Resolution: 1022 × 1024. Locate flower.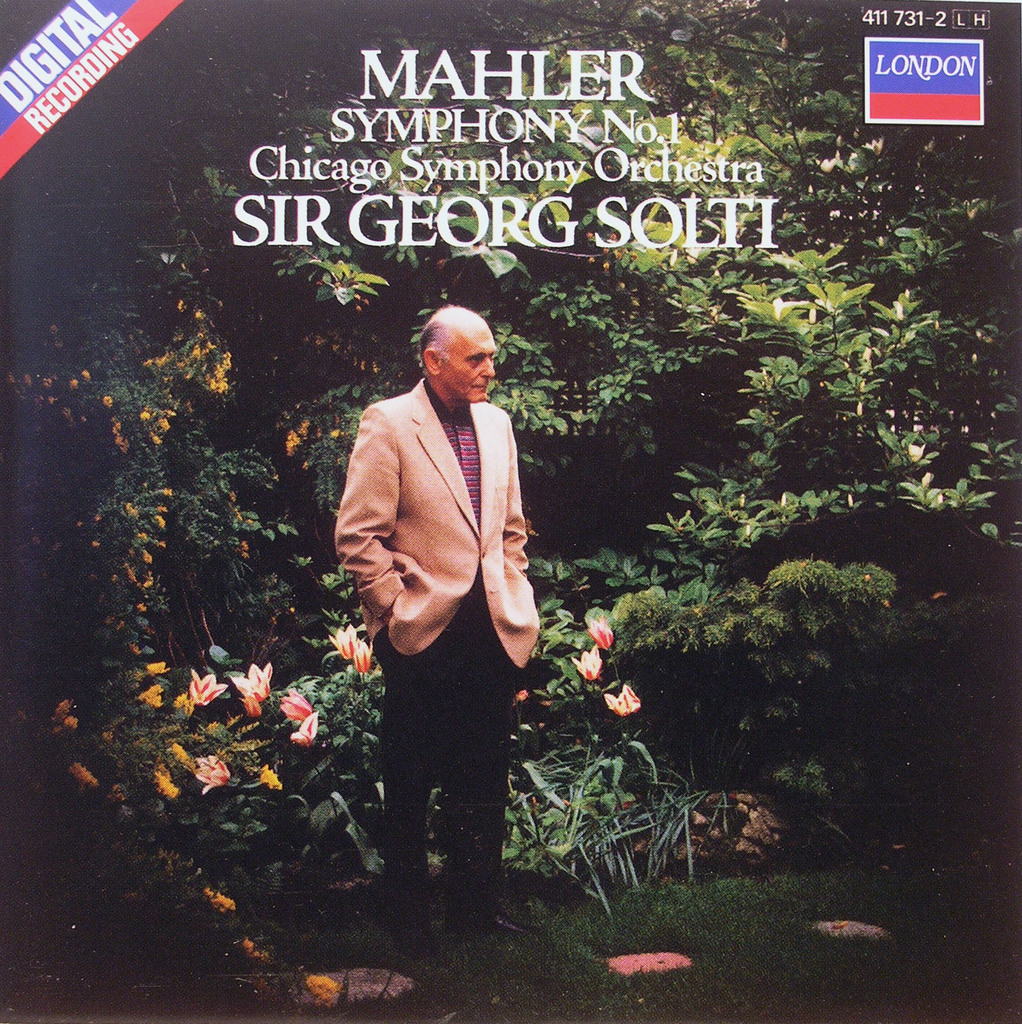
[239, 694, 257, 712].
